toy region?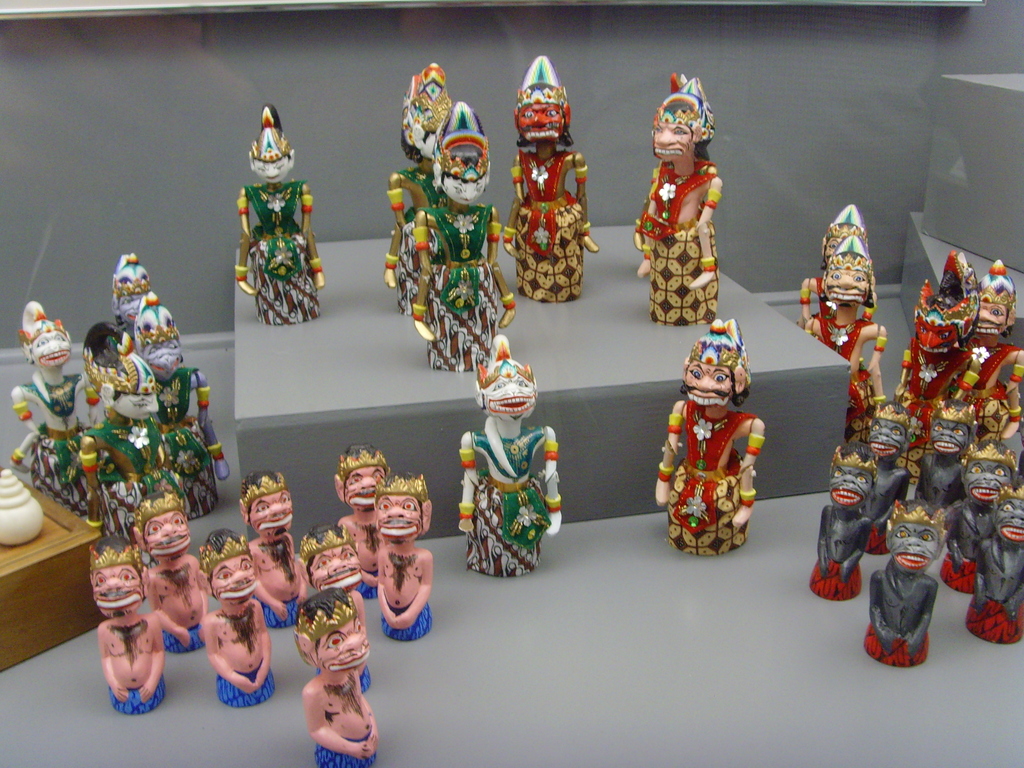
left=633, top=74, right=723, bottom=331
